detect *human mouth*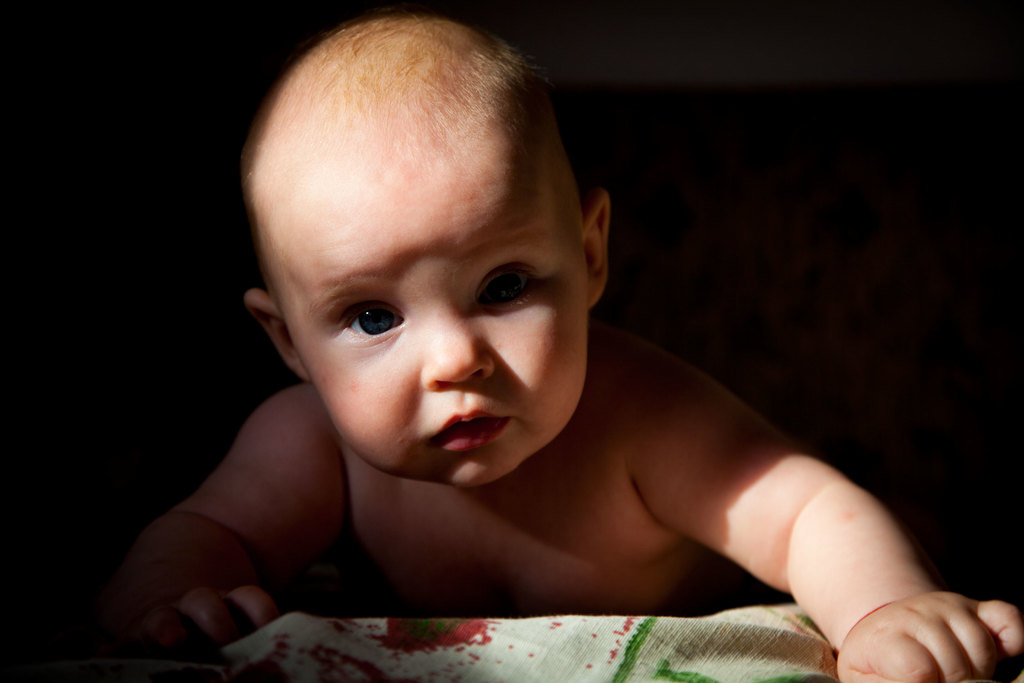
left=427, top=407, right=508, bottom=448
